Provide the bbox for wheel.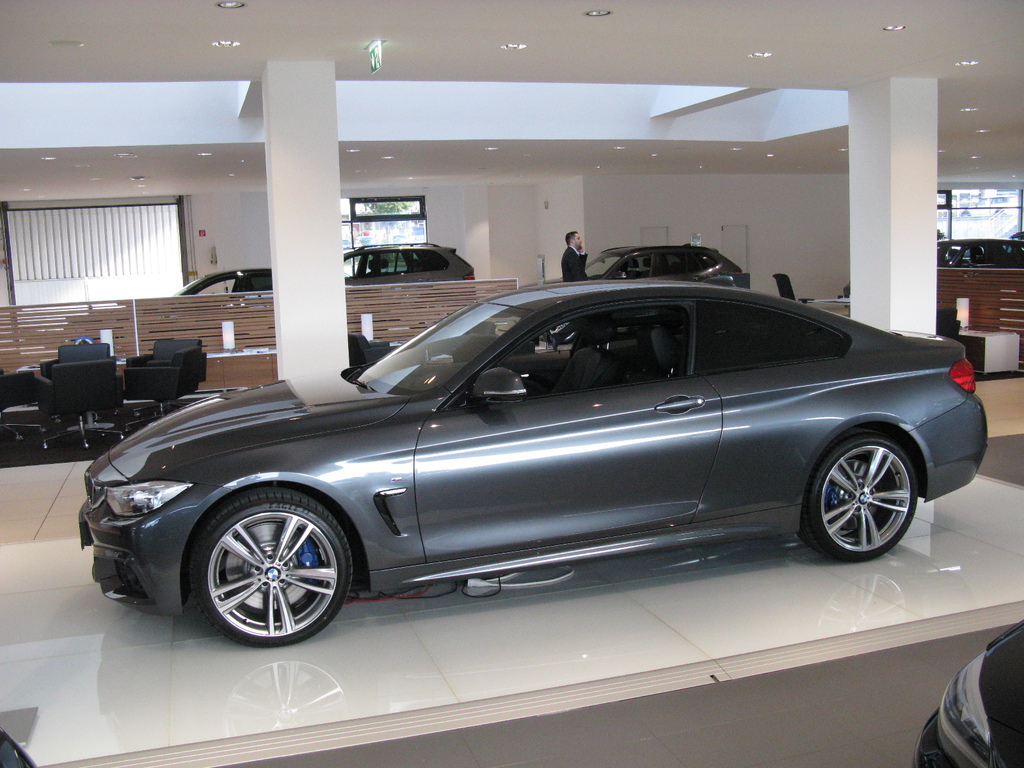
locate(798, 433, 920, 565).
